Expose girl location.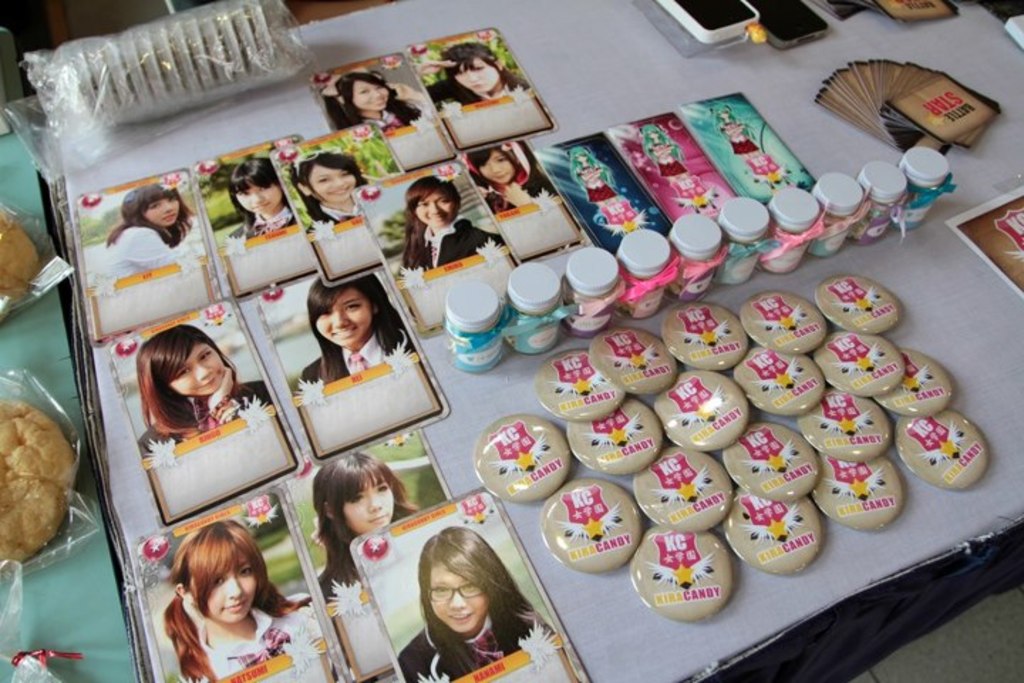
Exposed at rect(469, 142, 558, 223).
